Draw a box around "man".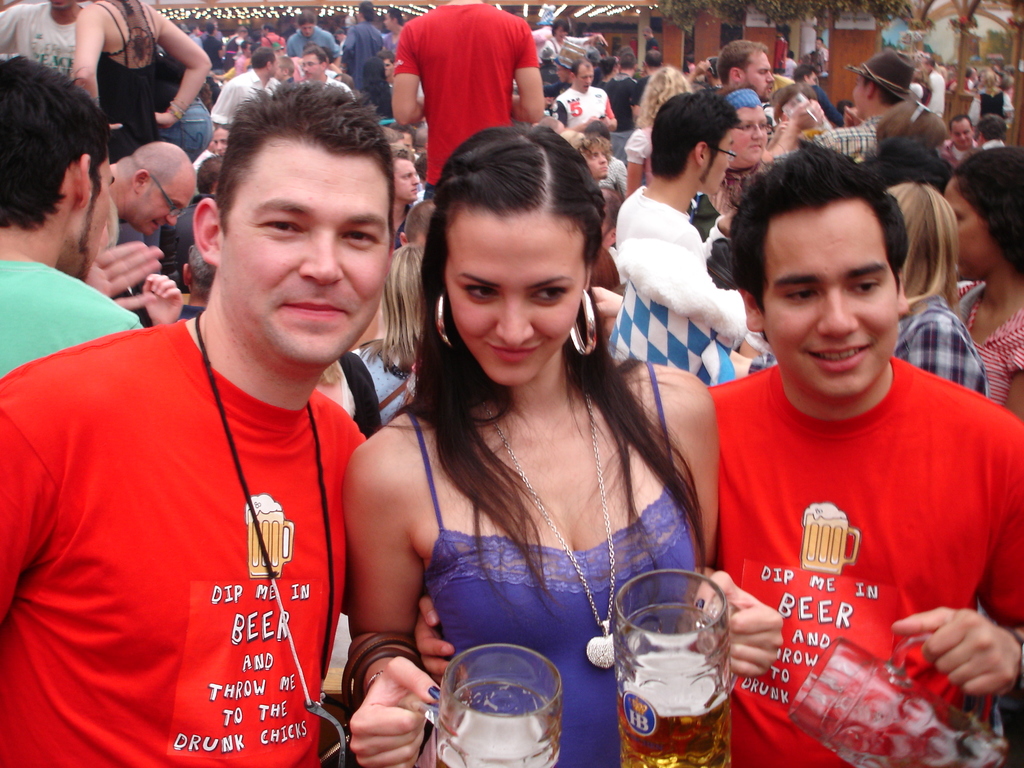
box=[962, 65, 977, 90].
